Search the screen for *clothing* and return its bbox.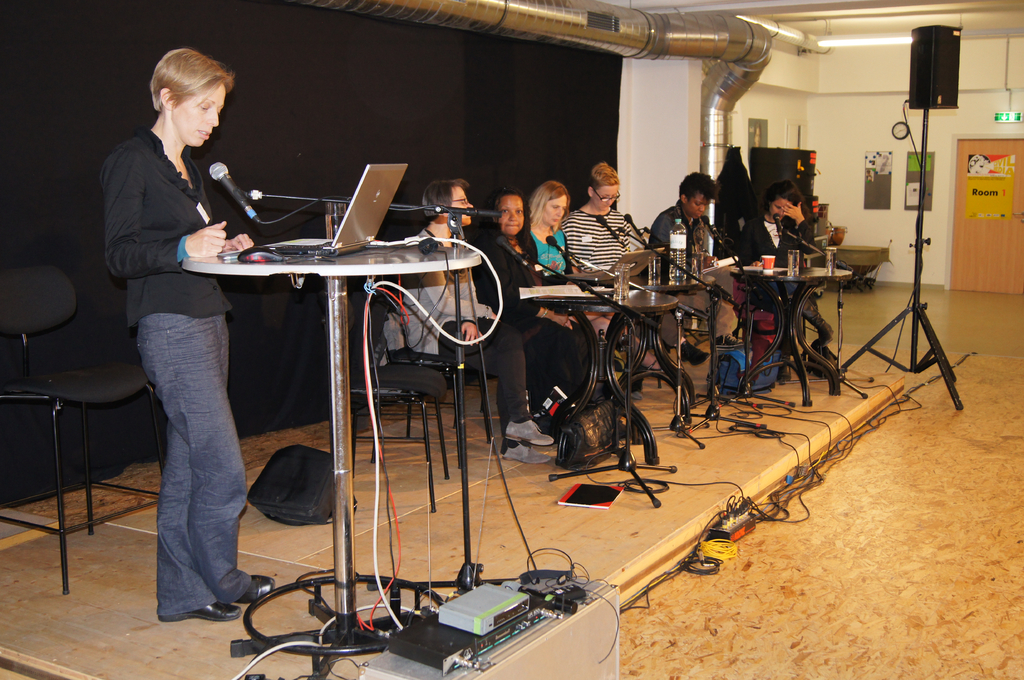
Found: (x1=468, y1=227, x2=591, y2=405).
